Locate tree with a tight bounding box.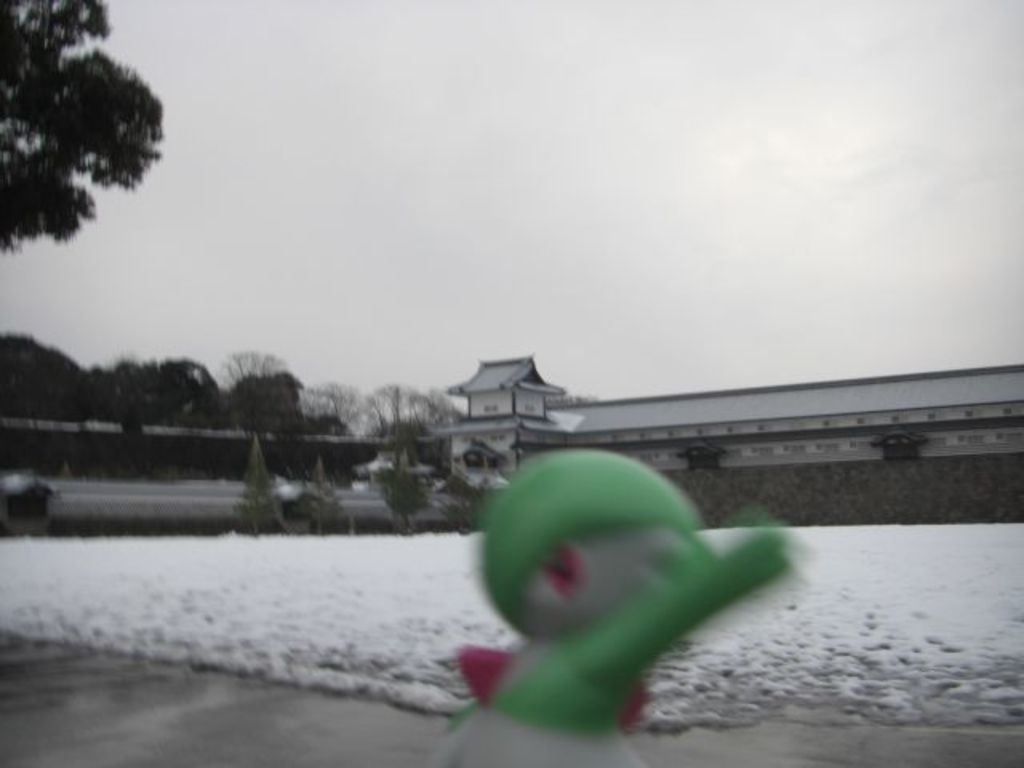
(x1=8, y1=26, x2=174, y2=272).
